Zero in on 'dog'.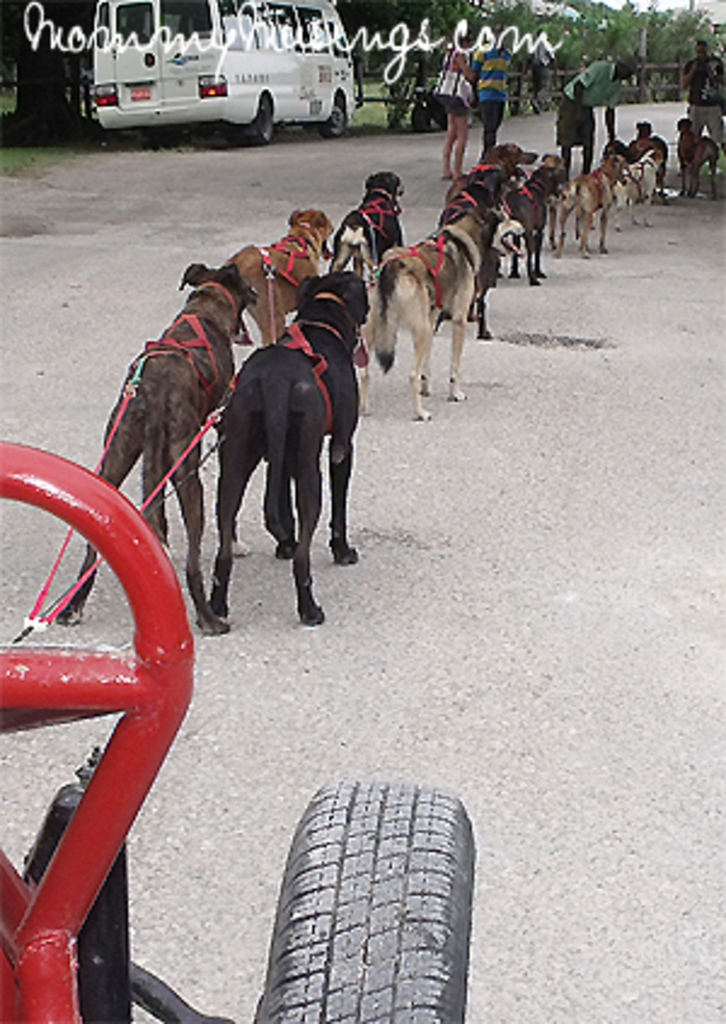
Zeroed in: x1=48 y1=261 x2=249 y2=627.
